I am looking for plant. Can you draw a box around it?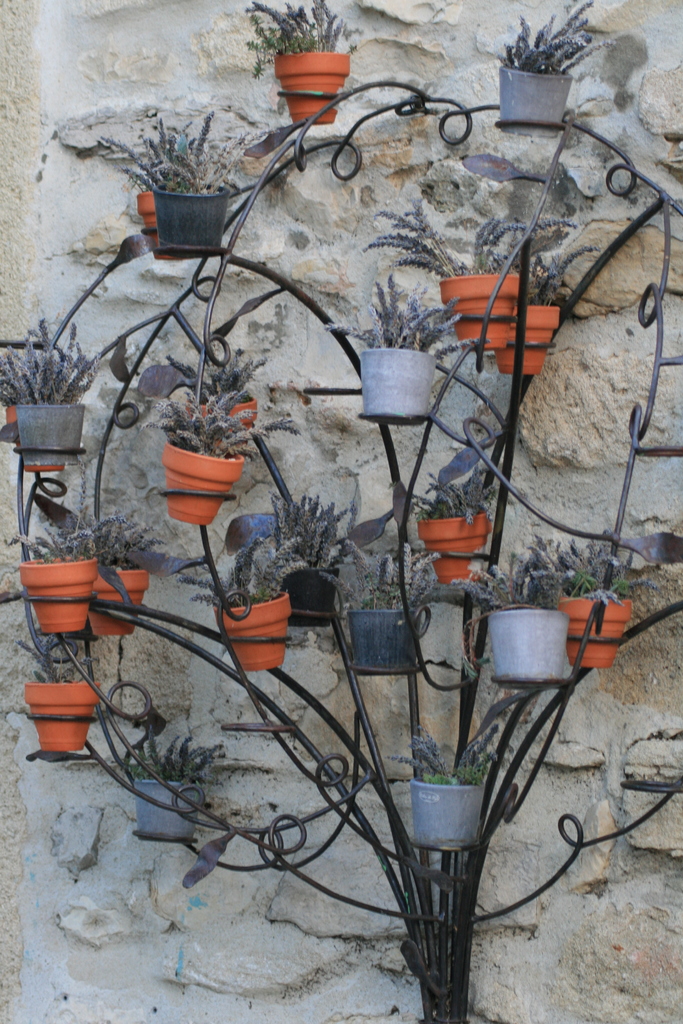
Sure, the bounding box is bbox(416, 460, 498, 584).
